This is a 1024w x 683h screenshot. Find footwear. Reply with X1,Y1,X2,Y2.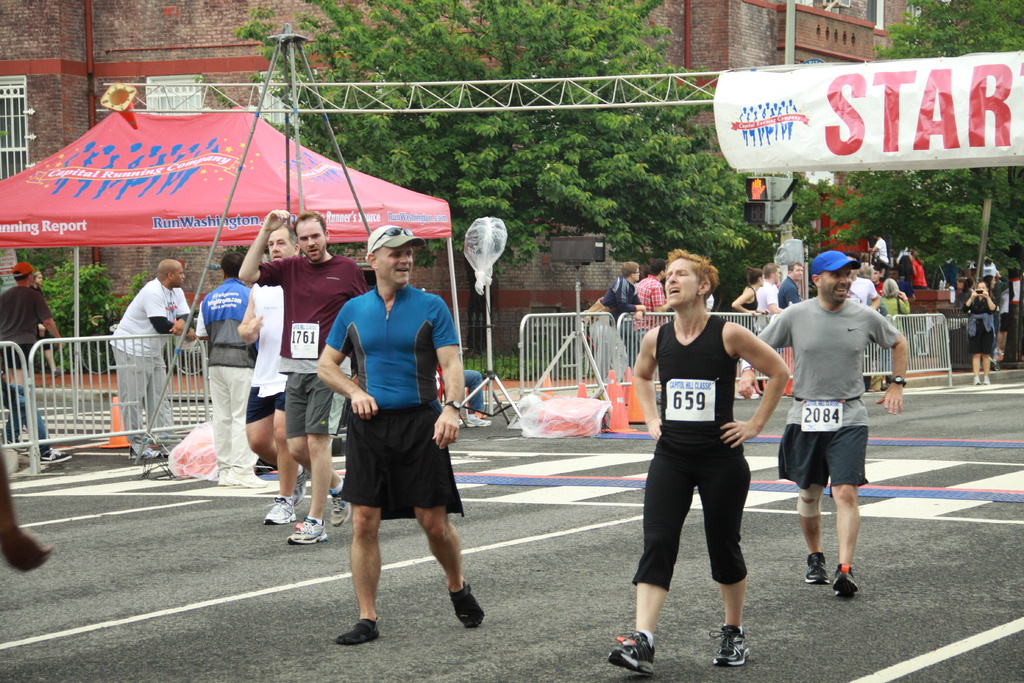
131,447,164,458.
